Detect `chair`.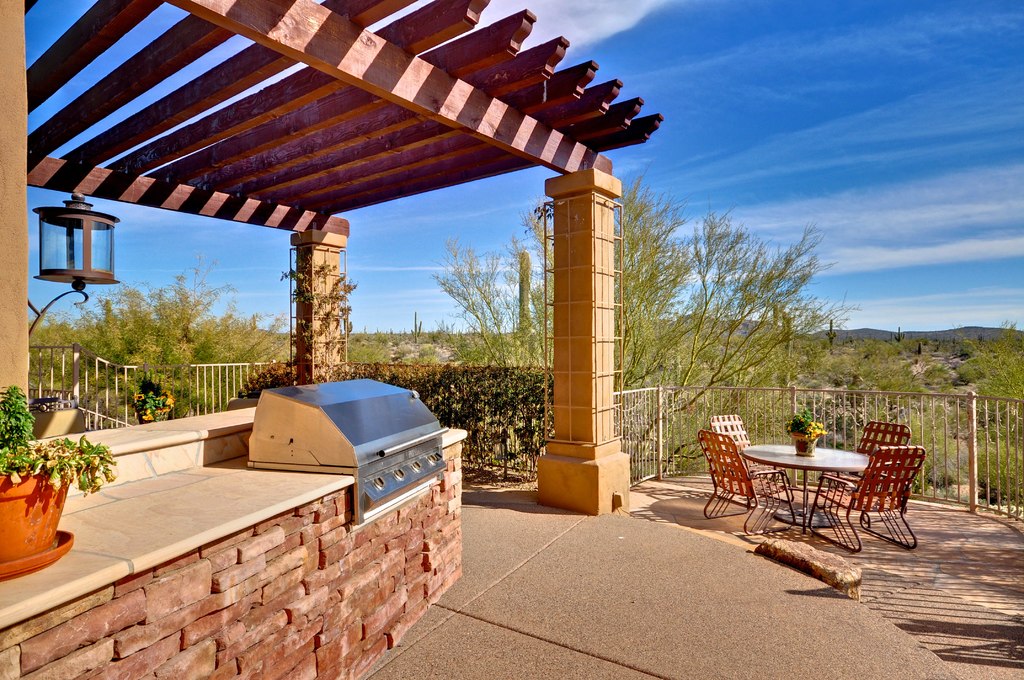
Detected at [x1=820, y1=417, x2=921, y2=523].
